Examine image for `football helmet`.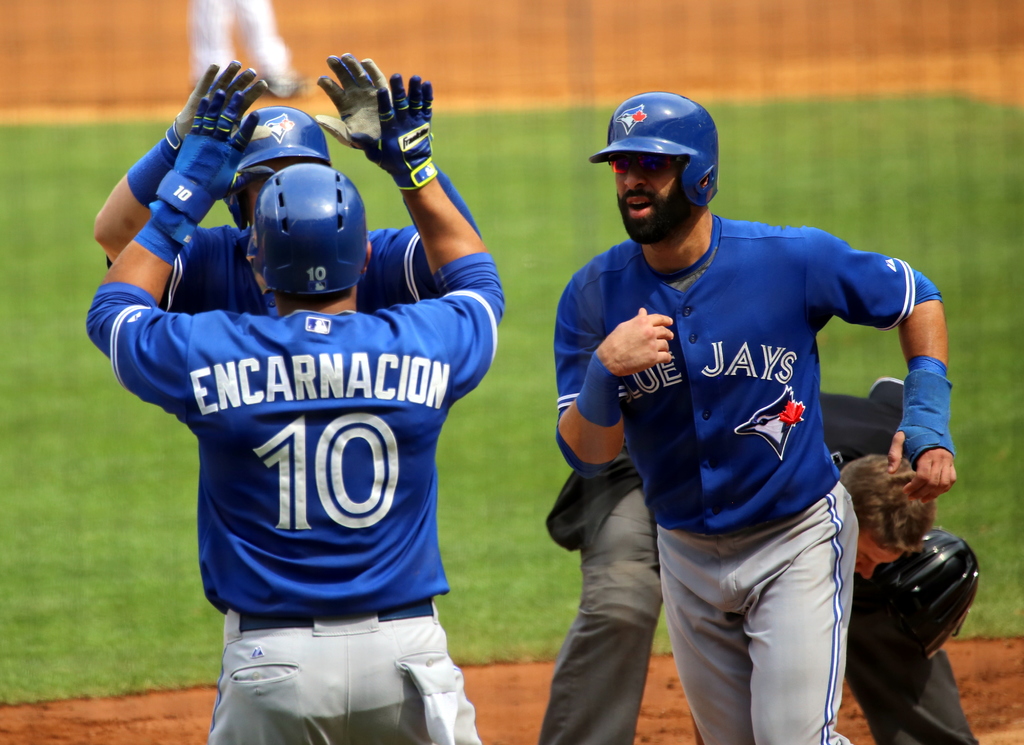
Examination result: x1=586 y1=87 x2=719 y2=209.
